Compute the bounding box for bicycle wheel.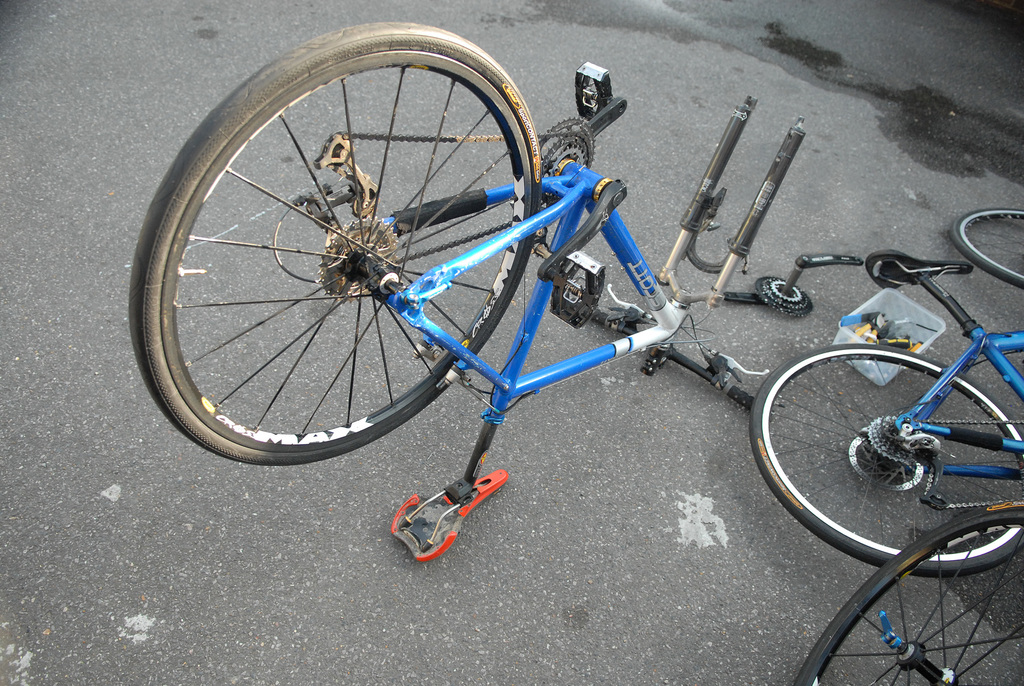
pyautogui.locateOnScreen(747, 345, 1023, 576).
